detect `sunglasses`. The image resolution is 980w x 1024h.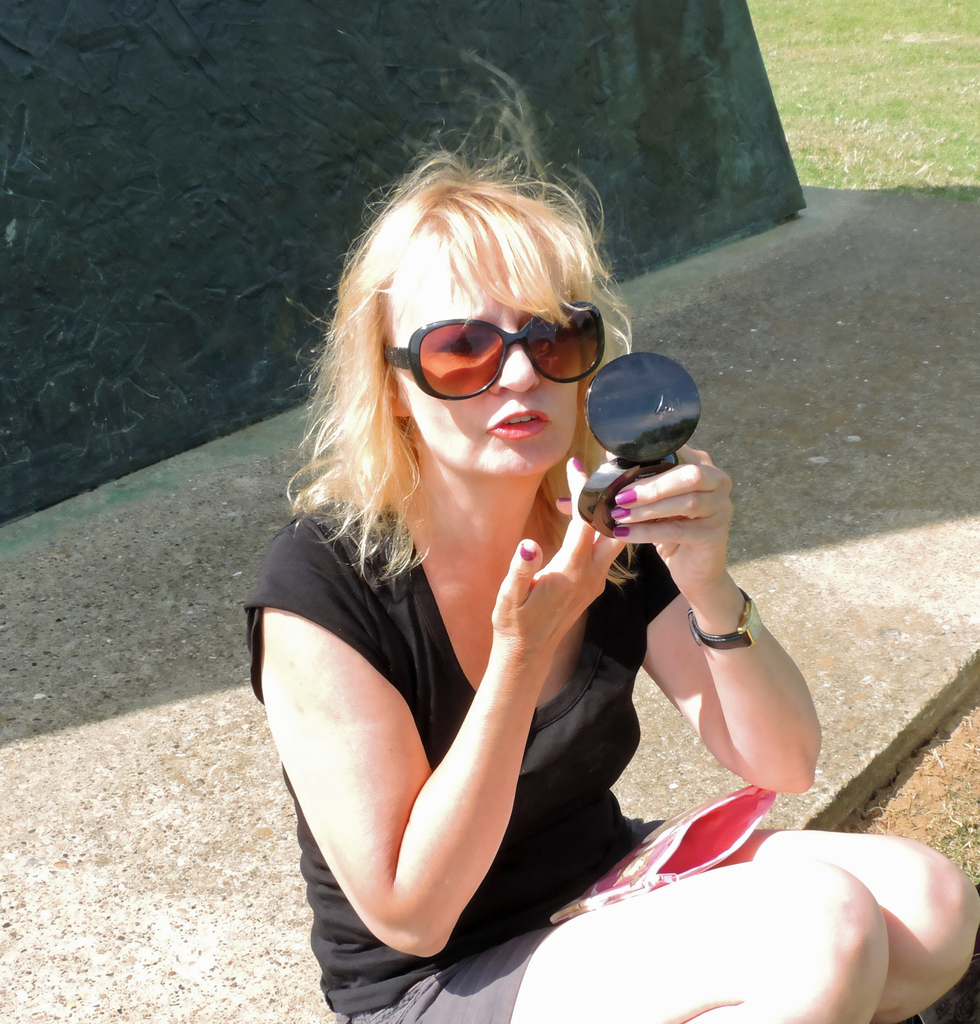
rect(384, 300, 608, 399).
